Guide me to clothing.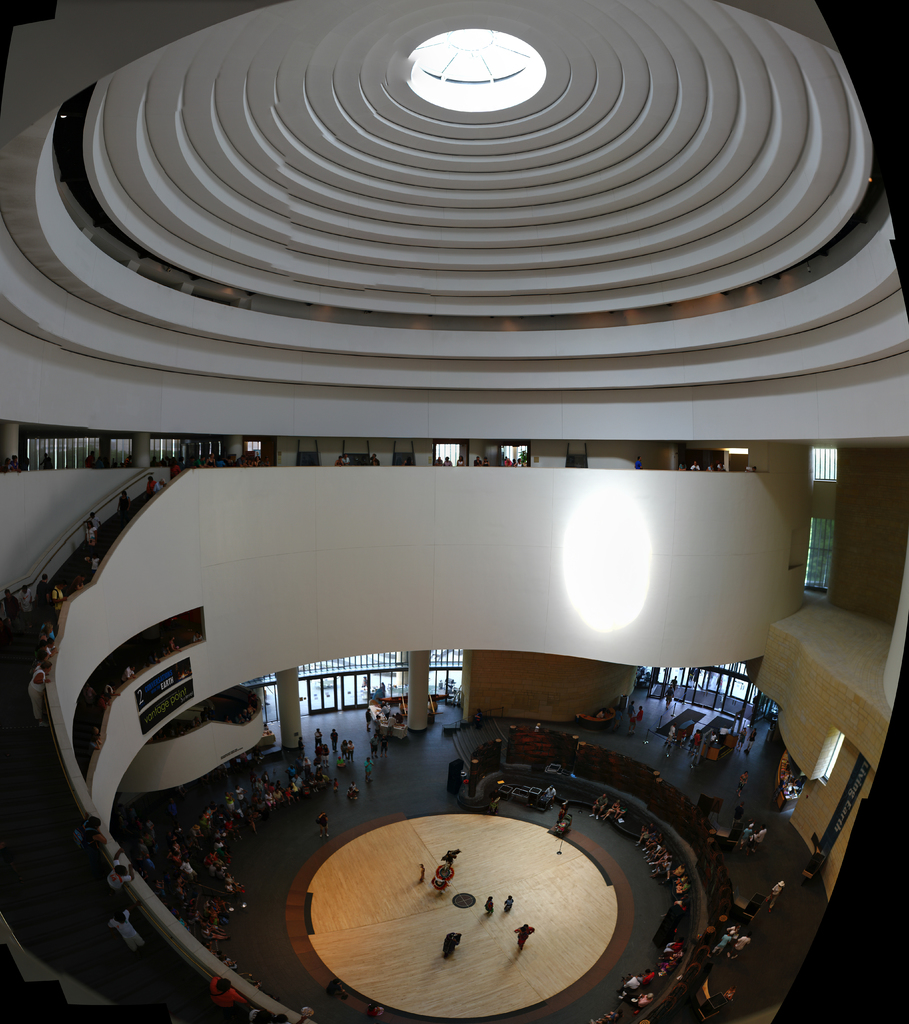
Guidance: left=710, top=735, right=715, bottom=742.
